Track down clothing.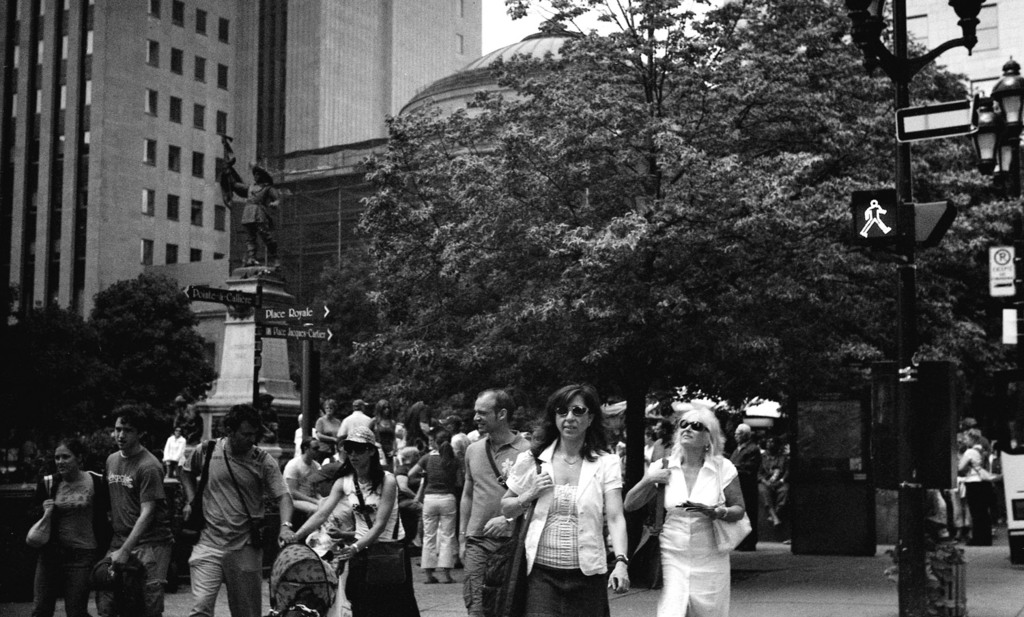
Tracked to BBox(462, 431, 526, 598).
